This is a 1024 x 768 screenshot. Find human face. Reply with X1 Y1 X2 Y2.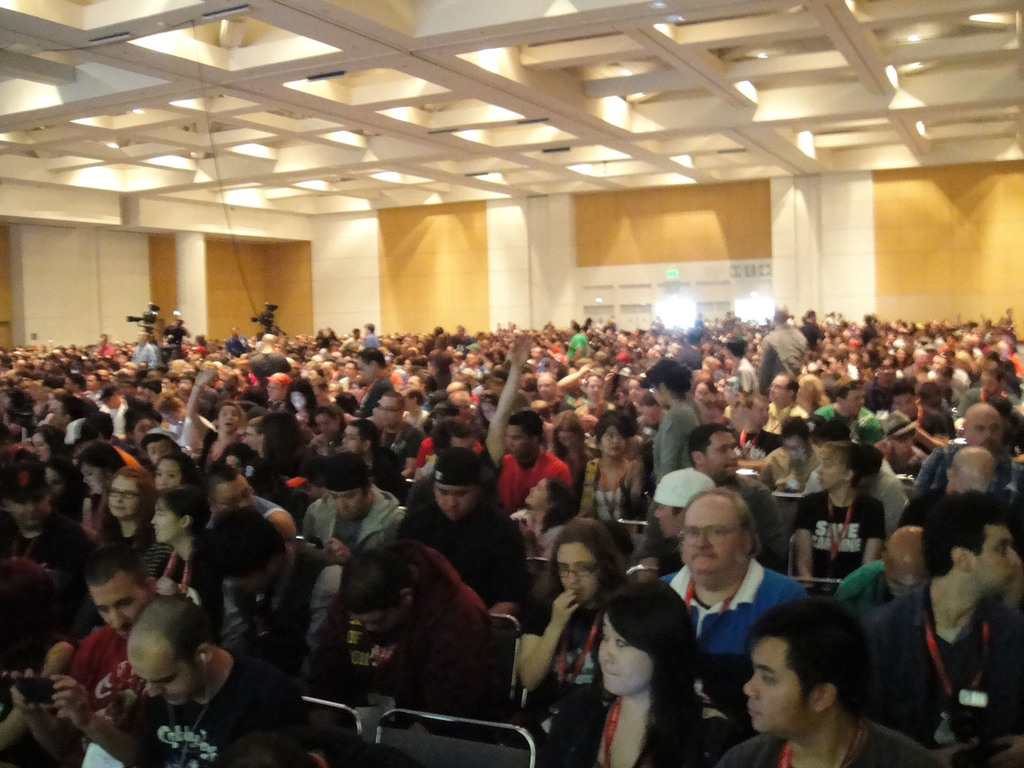
334 490 364 514.
